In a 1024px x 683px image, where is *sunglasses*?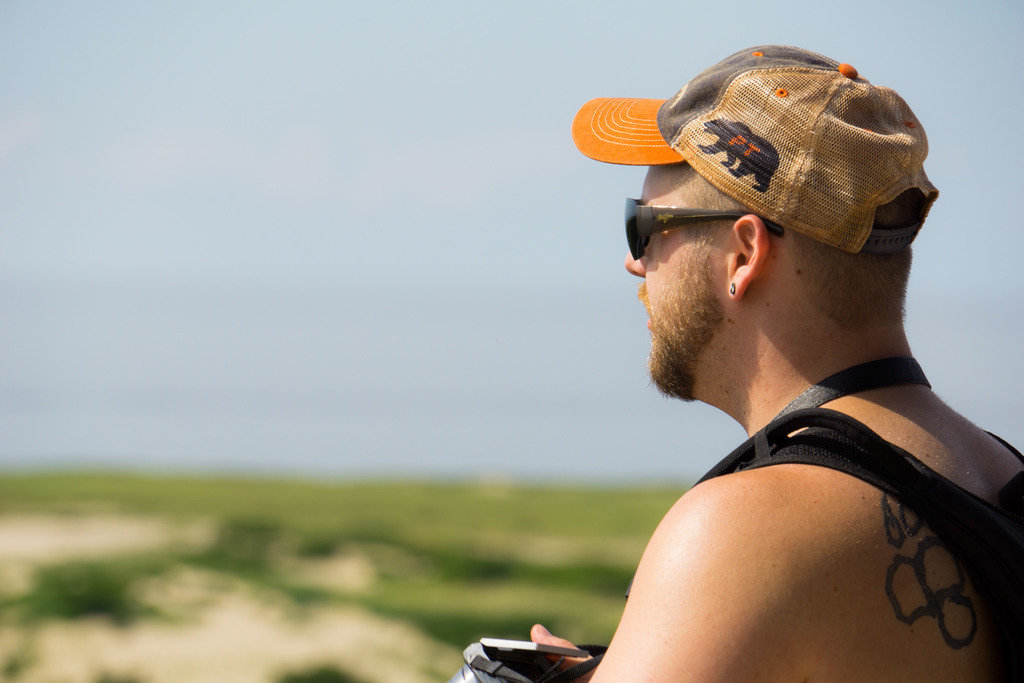
<region>625, 197, 786, 261</region>.
